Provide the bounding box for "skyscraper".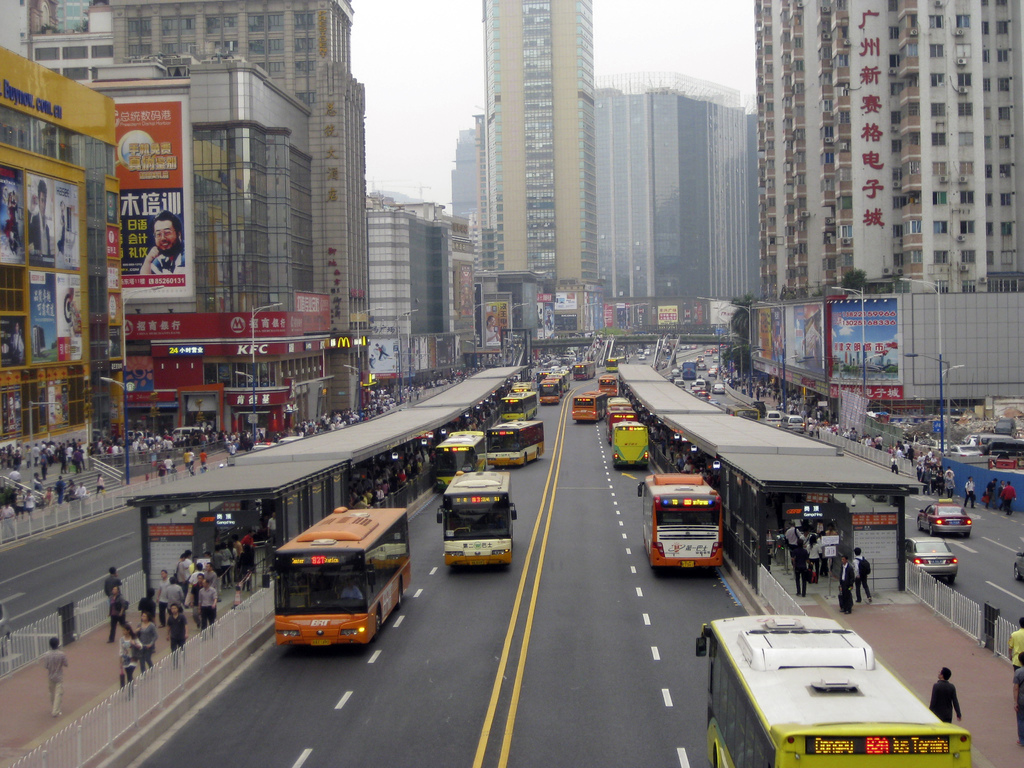
pyautogui.locateOnScreen(712, 17, 1012, 365).
